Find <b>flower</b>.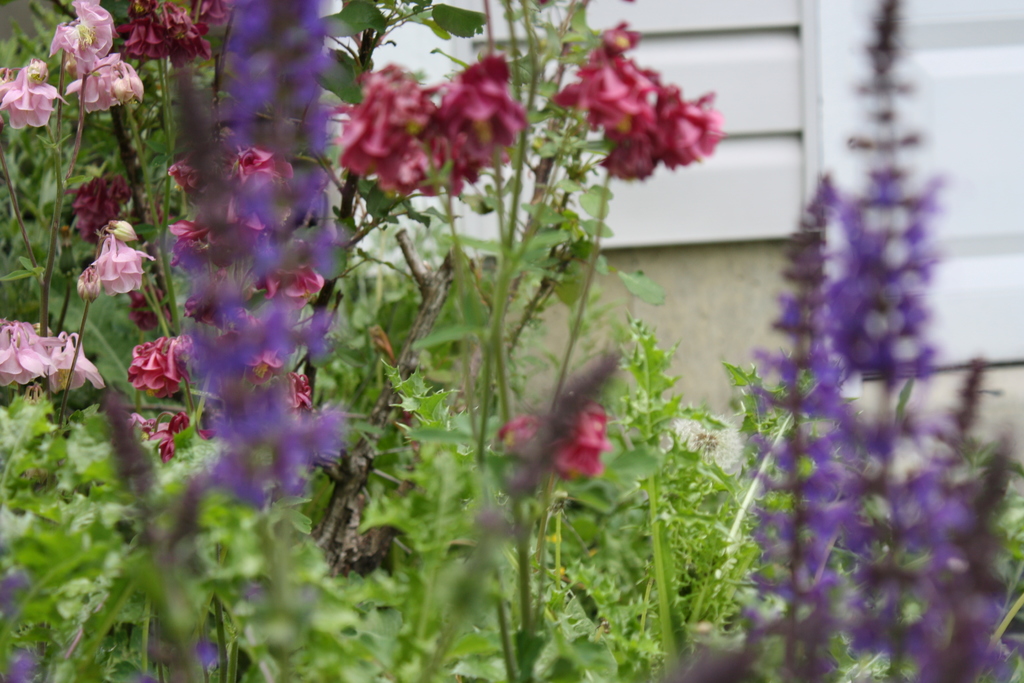
93, 341, 257, 471.
